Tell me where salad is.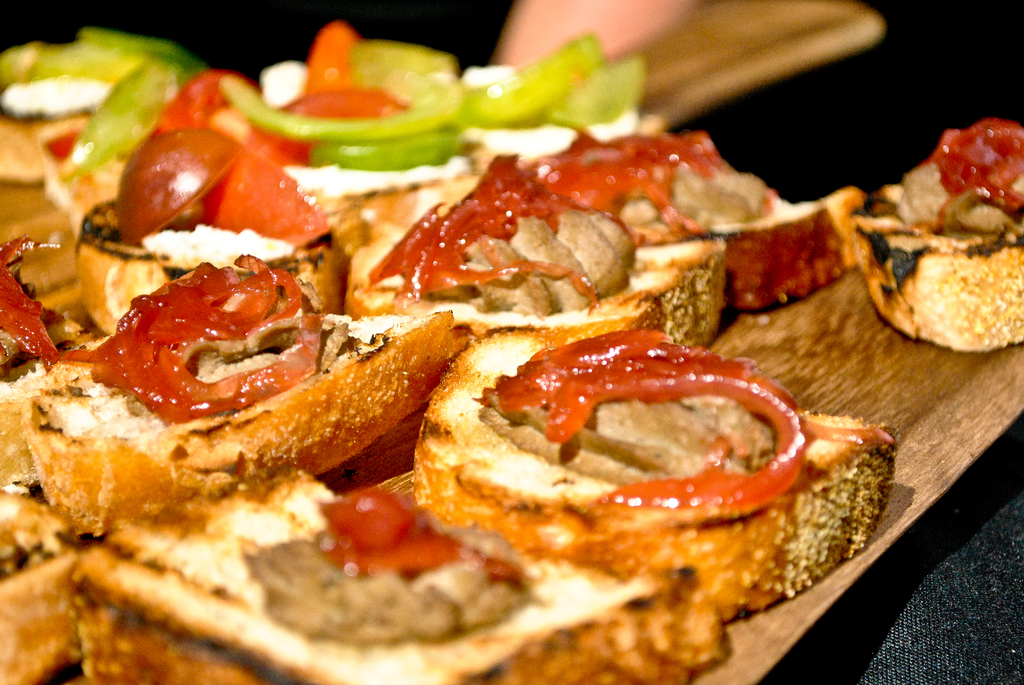
salad is at box(0, 0, 1023, 684).
